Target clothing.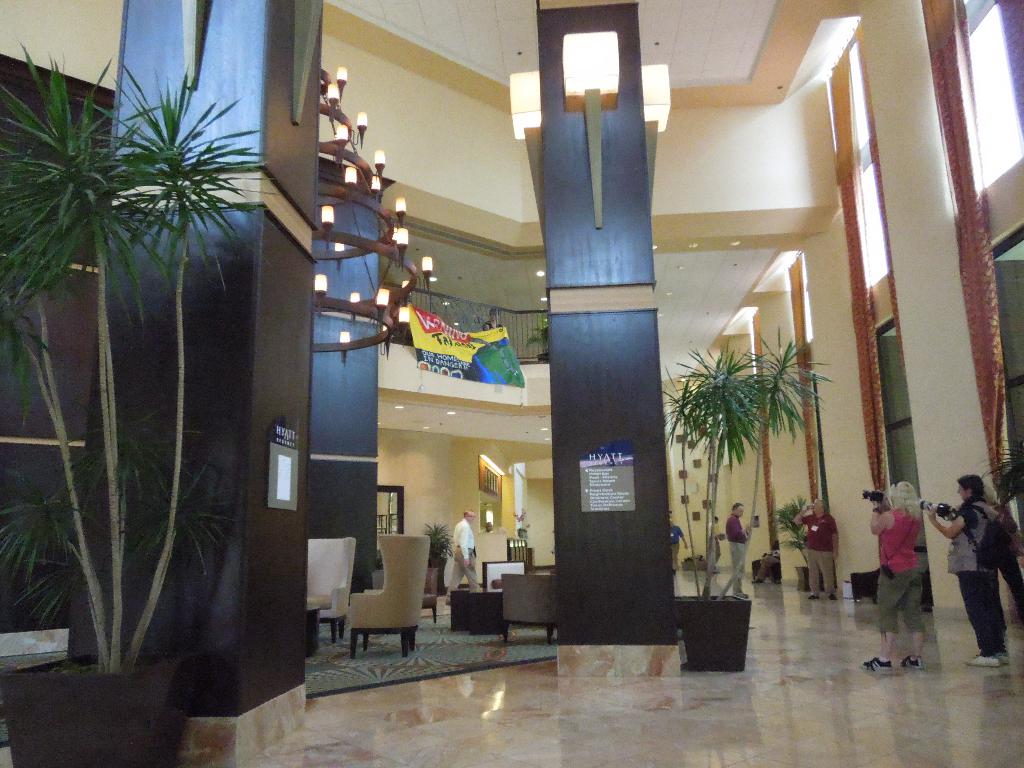
Target region: x1=948, y1=497, x2=1007, y2=650.
